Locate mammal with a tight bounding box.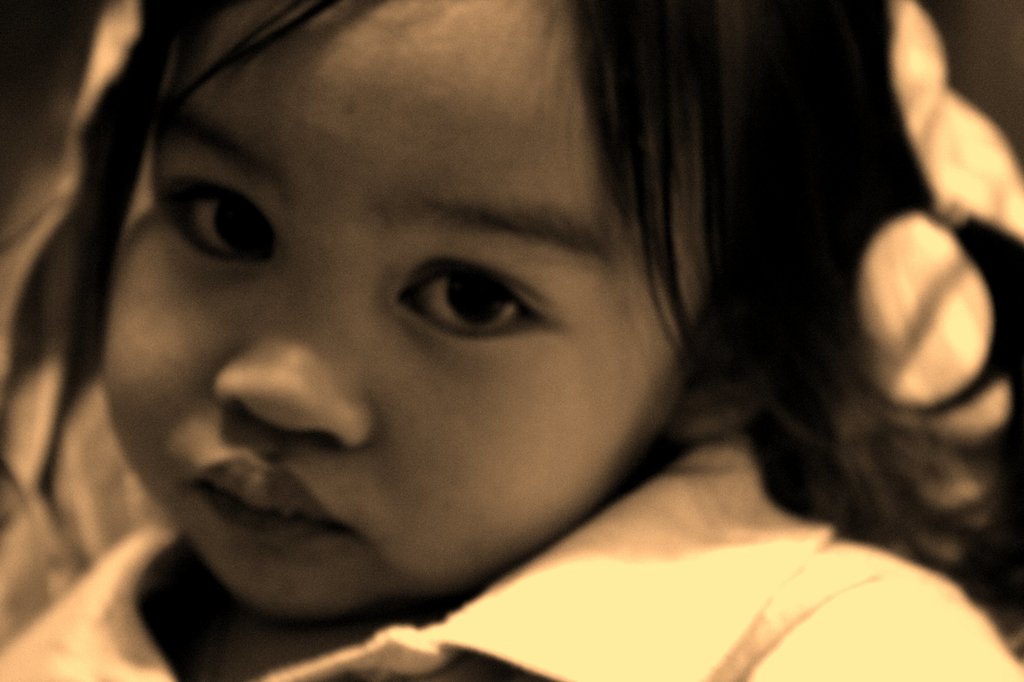
BBox(20, 0, 986, 617).
